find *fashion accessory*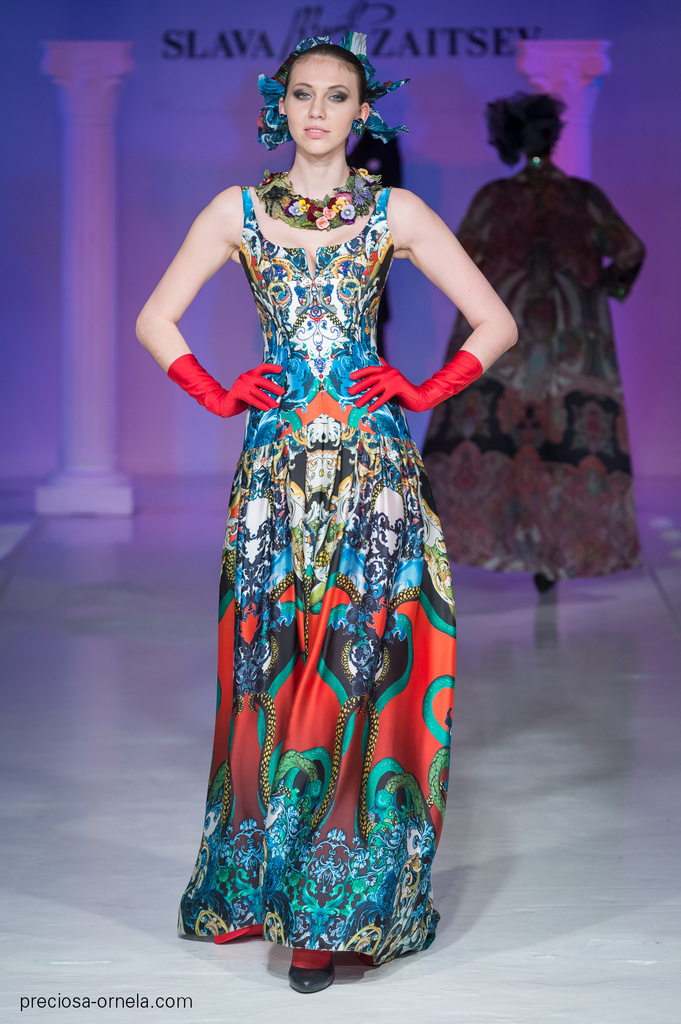
[256,169,381,230]
